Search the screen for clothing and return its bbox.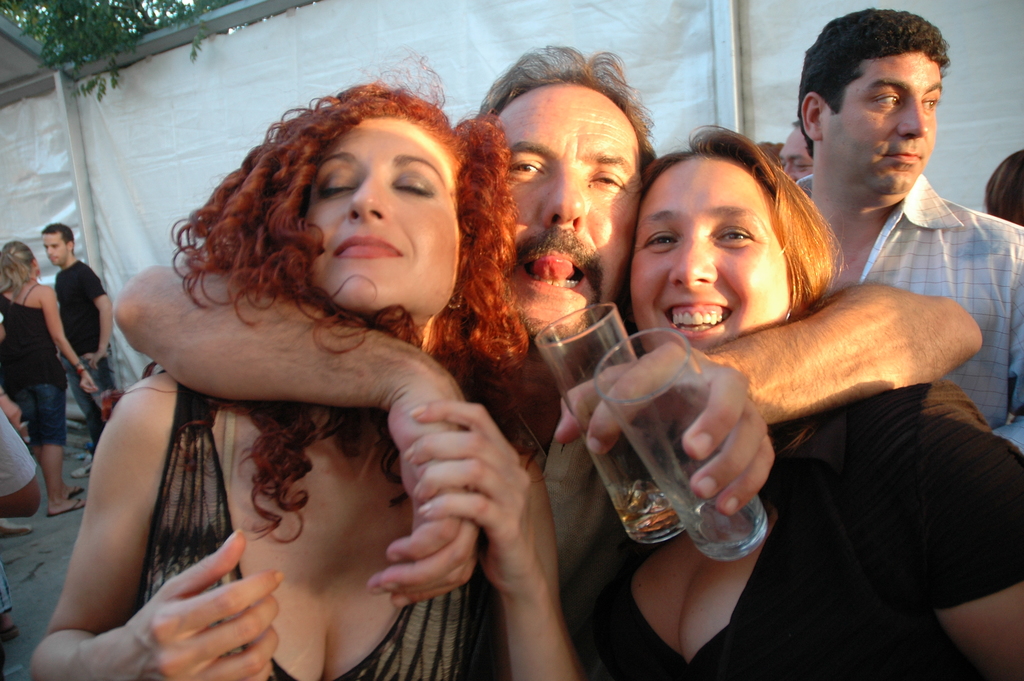
Found: left=0, top=404, right=36, bottom=496.
